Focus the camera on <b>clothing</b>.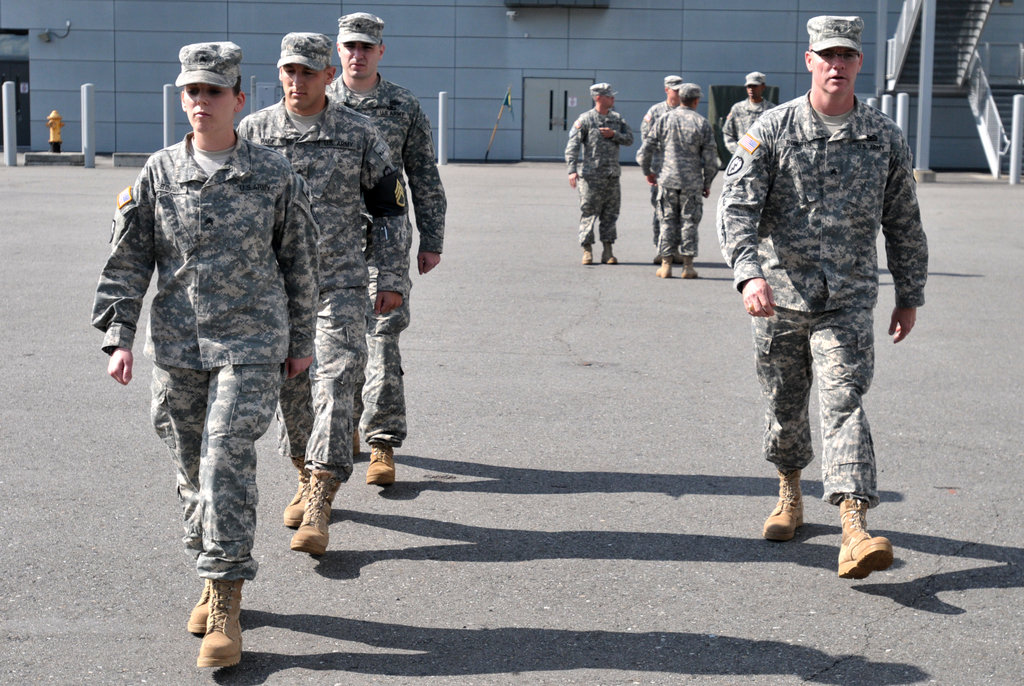
Focus region: 566,104,636,247.
